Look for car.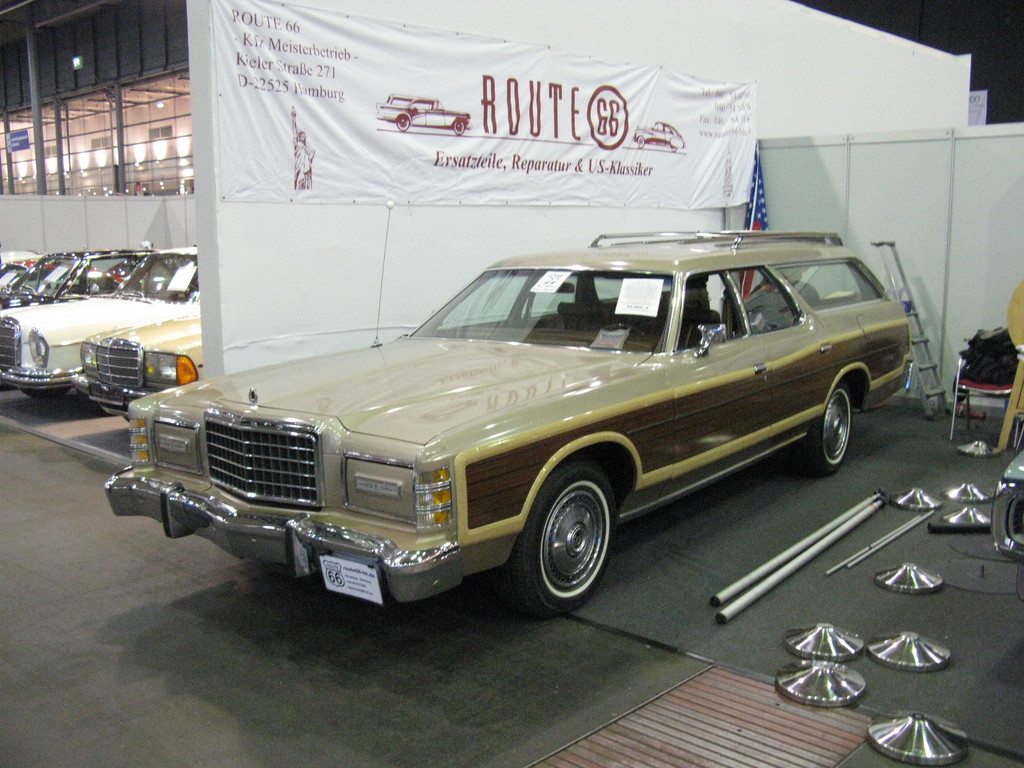
Found: {"left": 73, "top": 305, "right": 205, "bottom": 415}.
